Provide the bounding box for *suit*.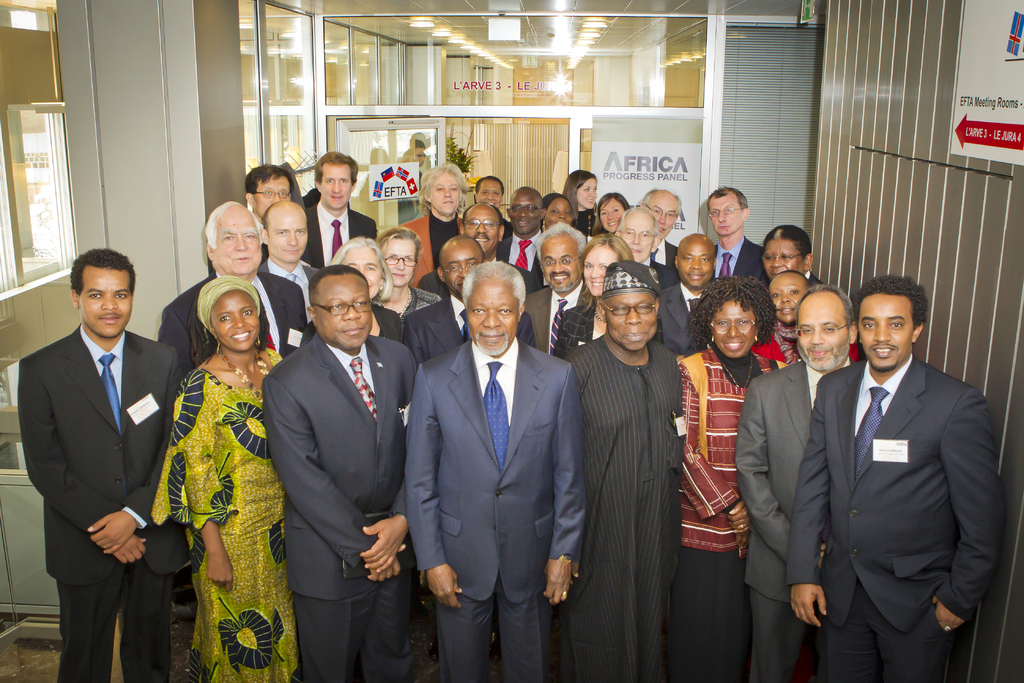
(x1=261, y1=257, x2=321, y2=340).
